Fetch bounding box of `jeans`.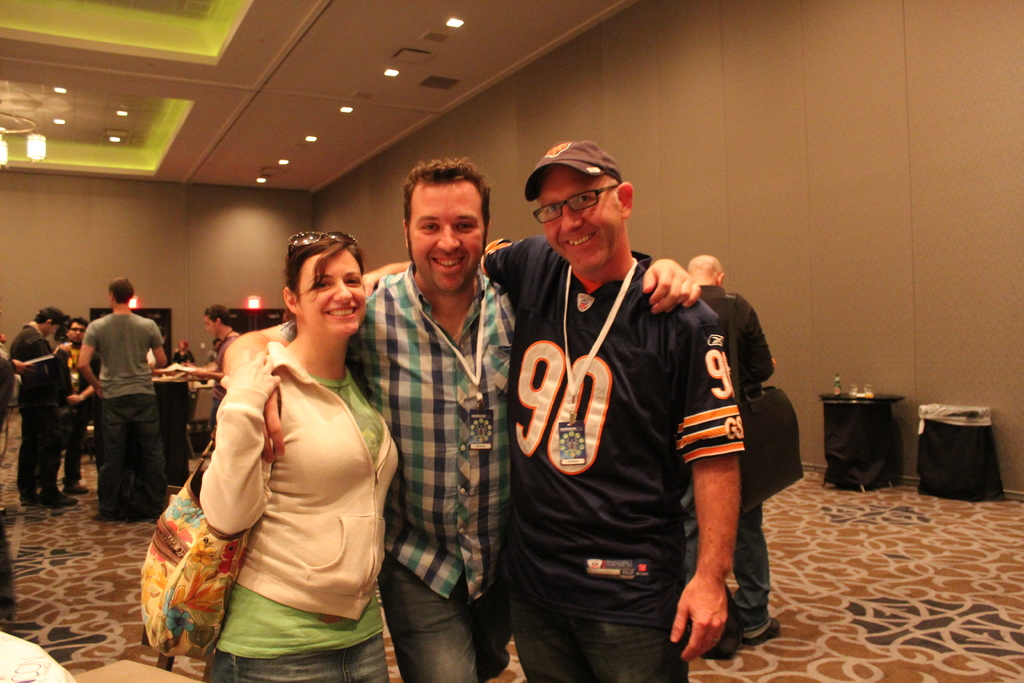
Bbox: [397, 589, 481, 664].
